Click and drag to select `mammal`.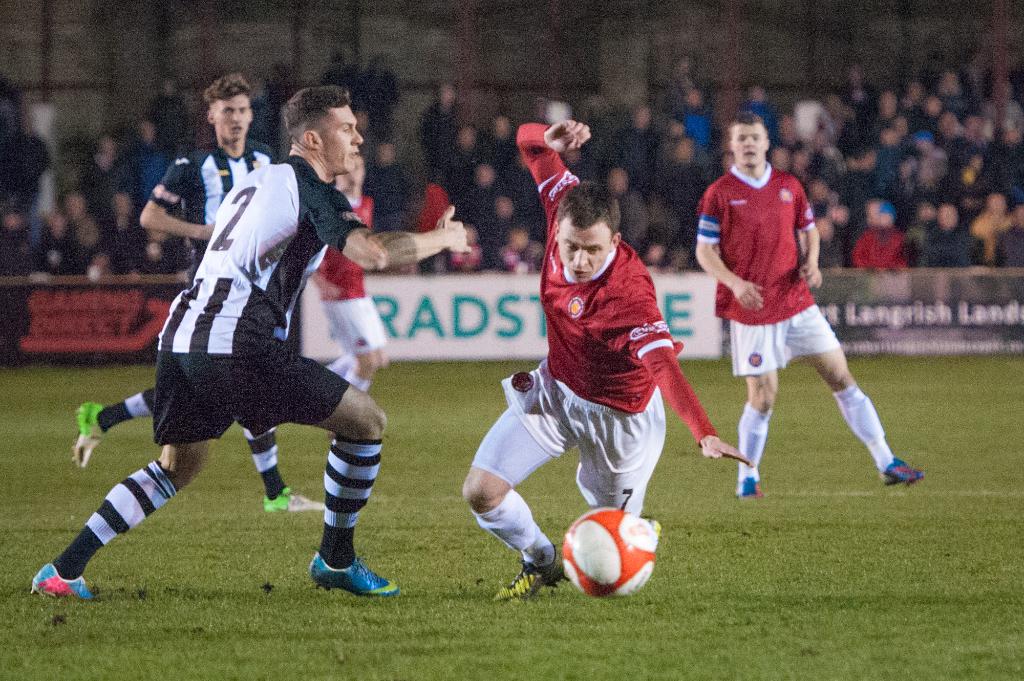
Selection: pyautogui.locateOnScreen(460, 115, 755, 602).
